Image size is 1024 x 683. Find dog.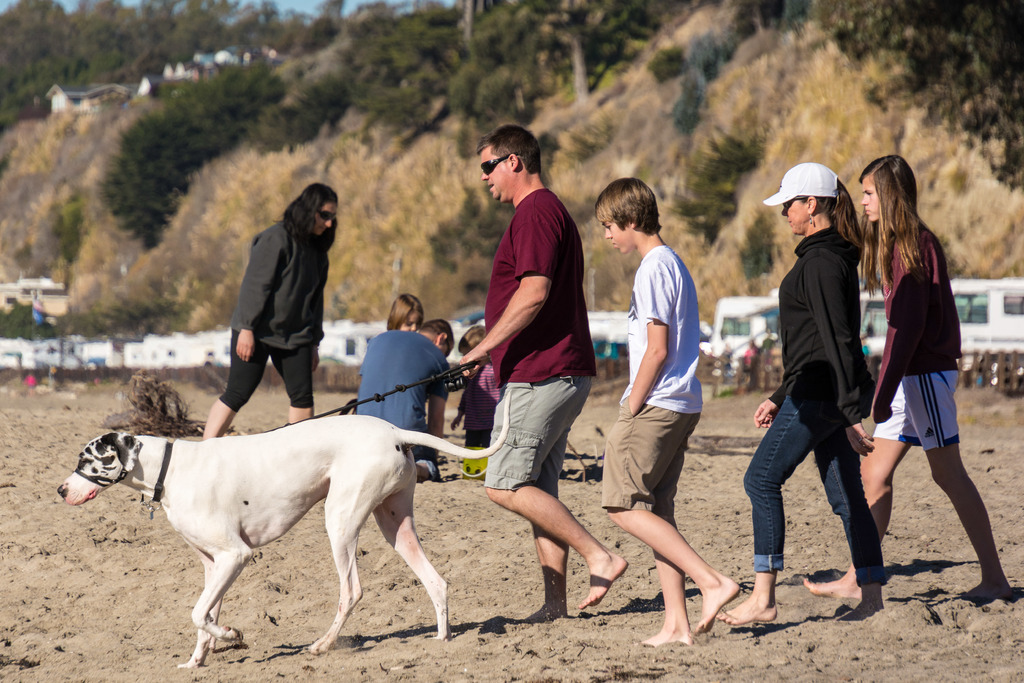
{"left": 58, "top": 390, "right": 510, "bottom": 668}.
